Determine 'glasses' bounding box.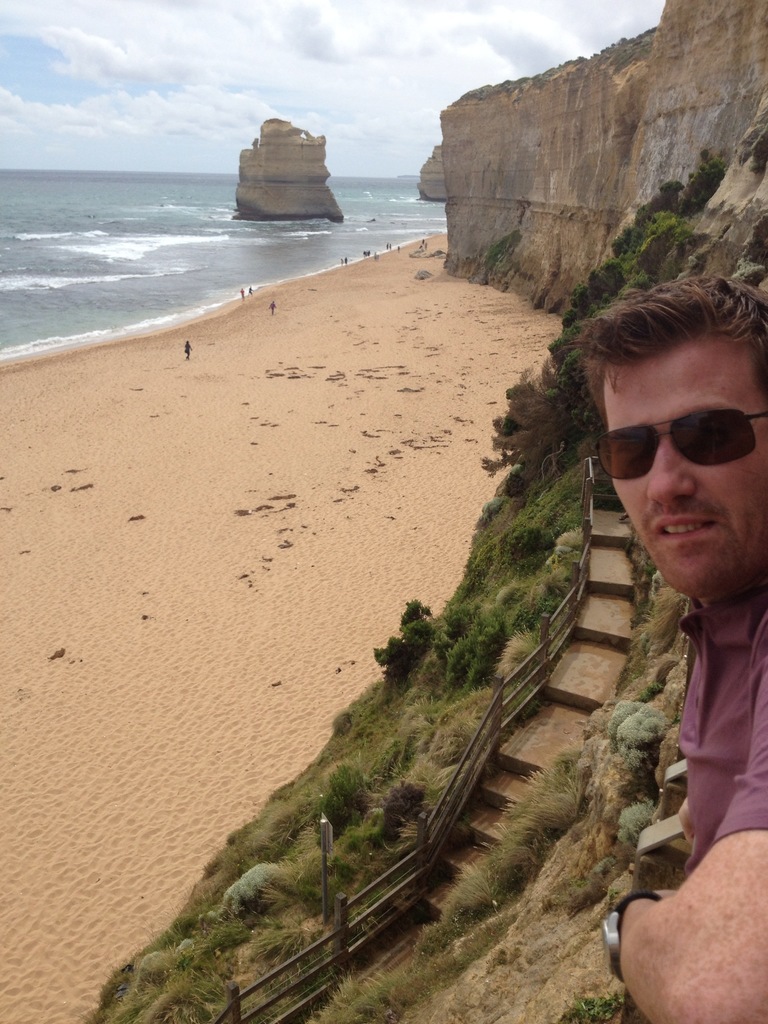
Determined: (x1=586, y1=406, x2=767, y2=486).
